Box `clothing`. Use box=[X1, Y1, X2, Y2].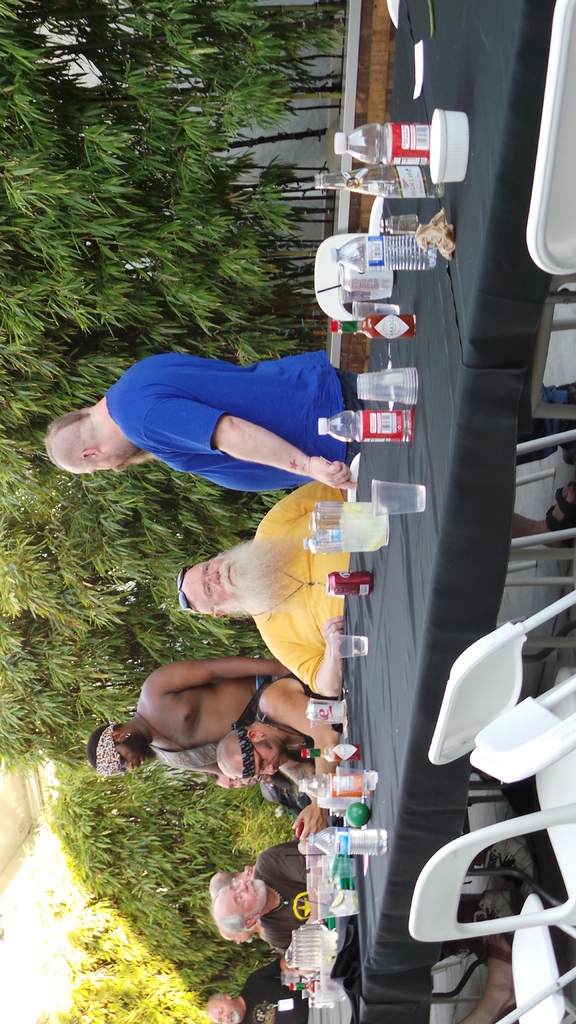
box=[228, 953, 314, 1023].
